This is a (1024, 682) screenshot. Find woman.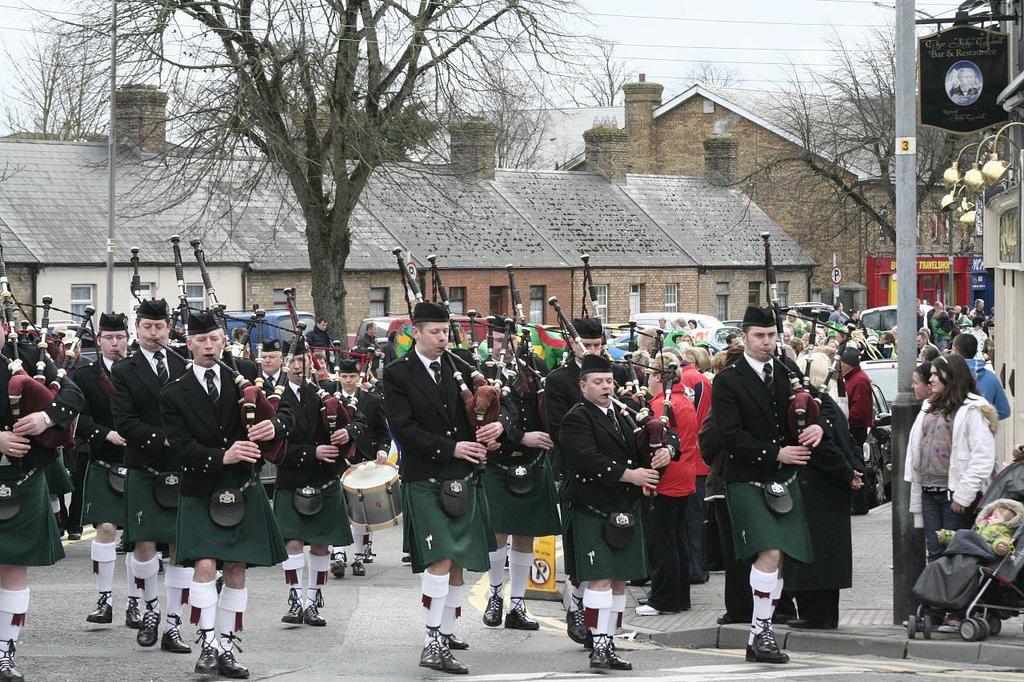
Bounding box: locate(679, 345, 713, 380).
